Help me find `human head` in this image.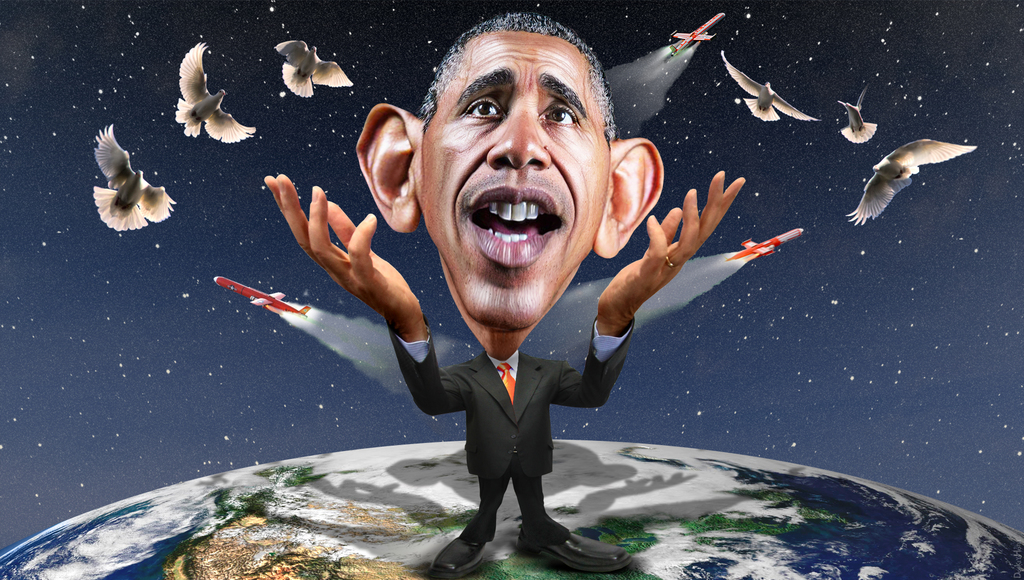
Found it: [x1=396, y1=36, x2=623, y2=337].
